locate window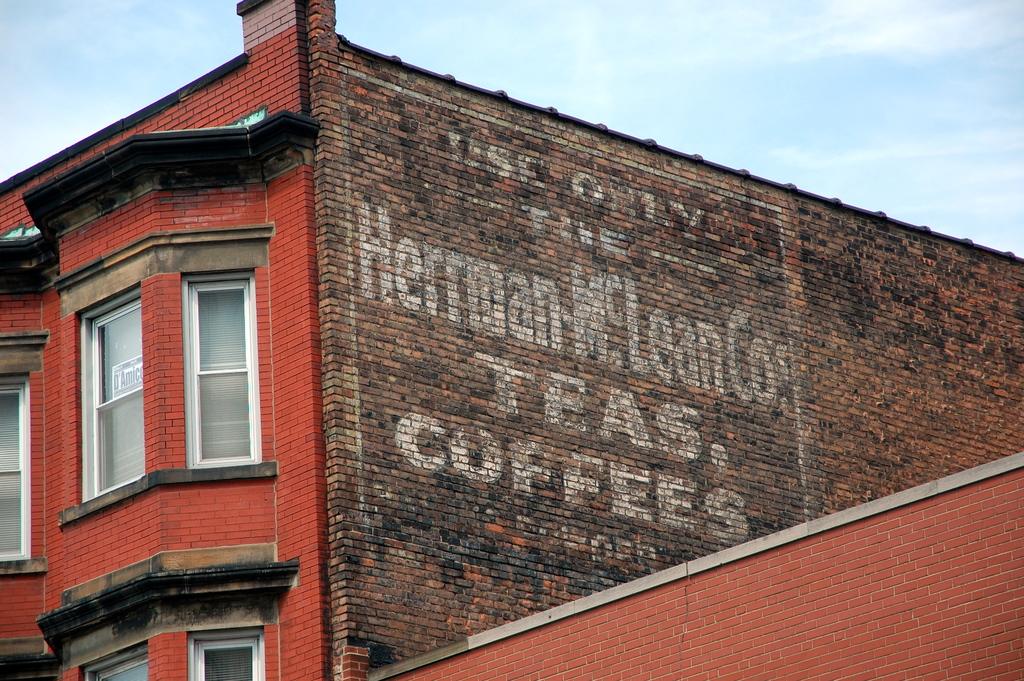
0,377,31,568
